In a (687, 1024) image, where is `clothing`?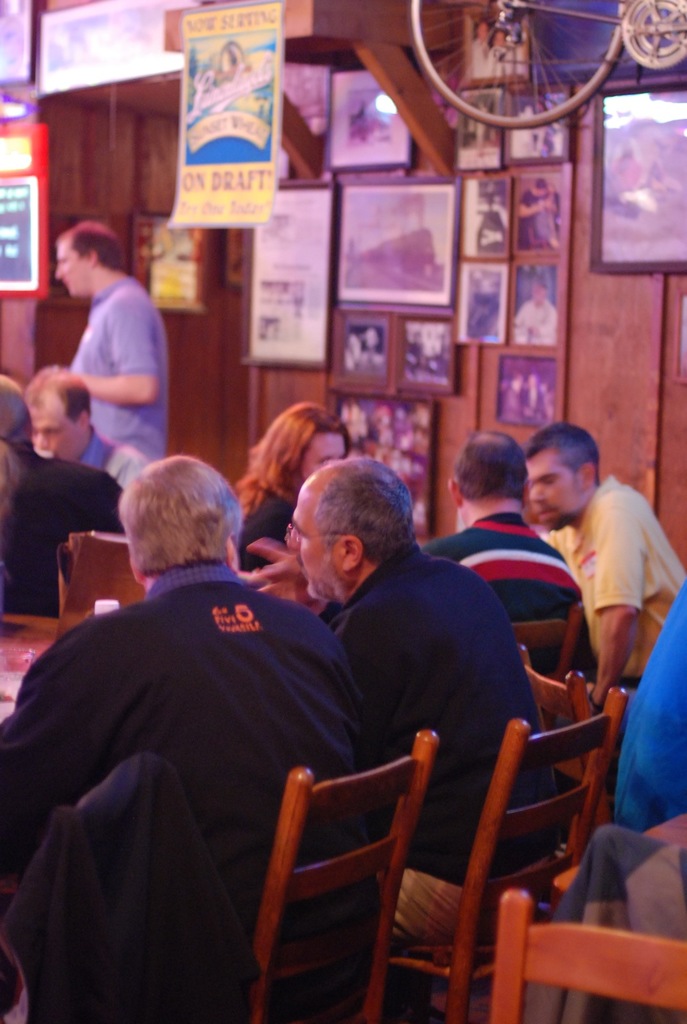
501,383,525,422.
